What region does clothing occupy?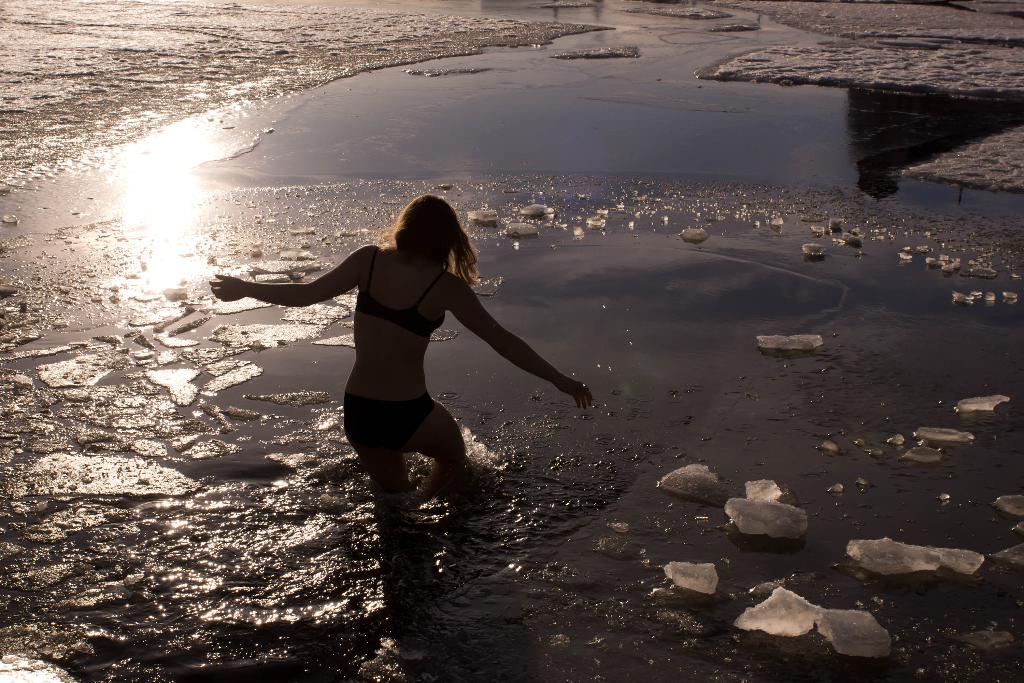
select_region(340, 243, 450, 444).
